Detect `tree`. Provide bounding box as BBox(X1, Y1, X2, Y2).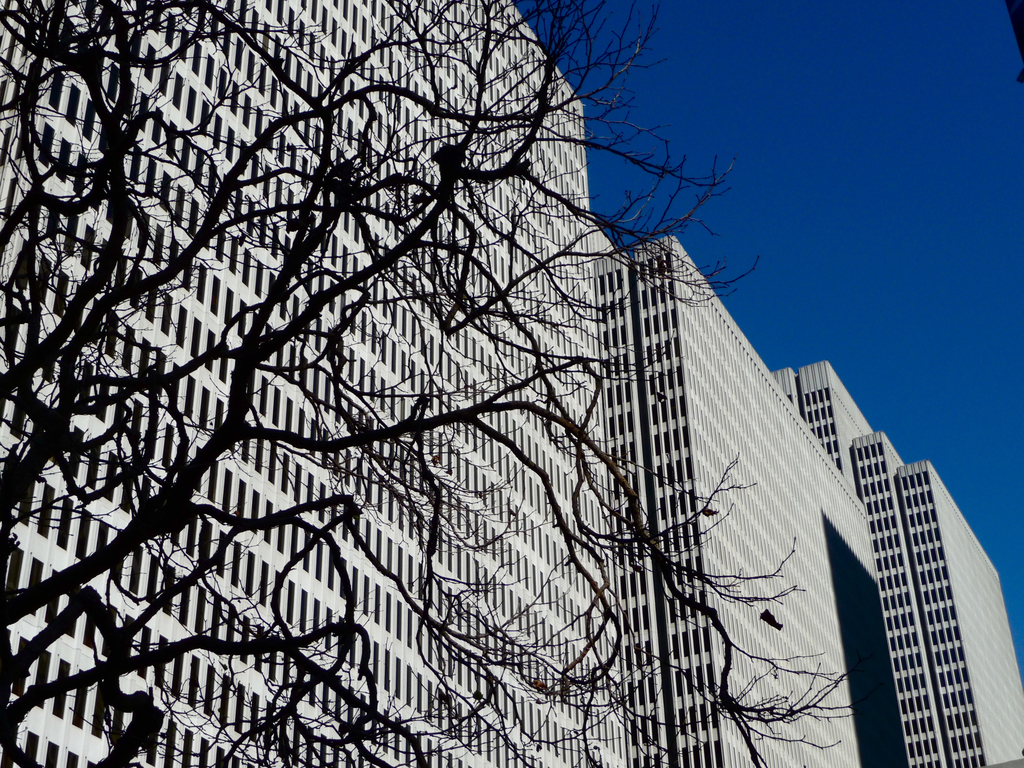
BBox(2, 4, 878, 765).
